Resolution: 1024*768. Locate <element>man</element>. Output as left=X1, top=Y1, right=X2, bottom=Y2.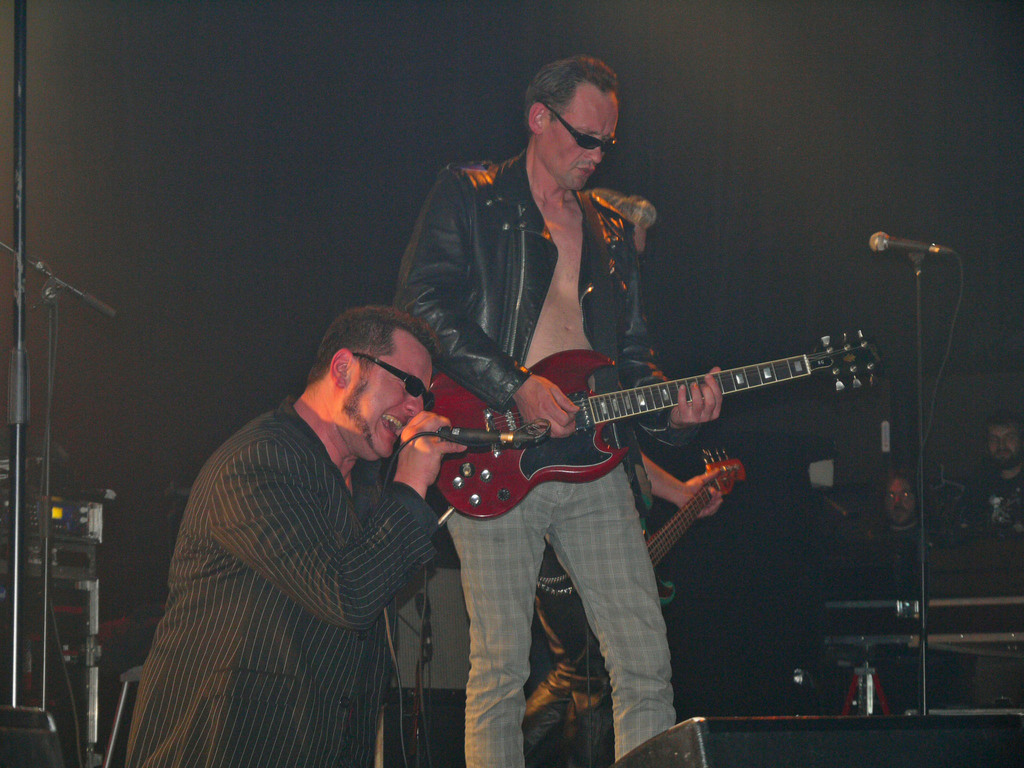
left=130, top=296, right=484, bottom=758.
